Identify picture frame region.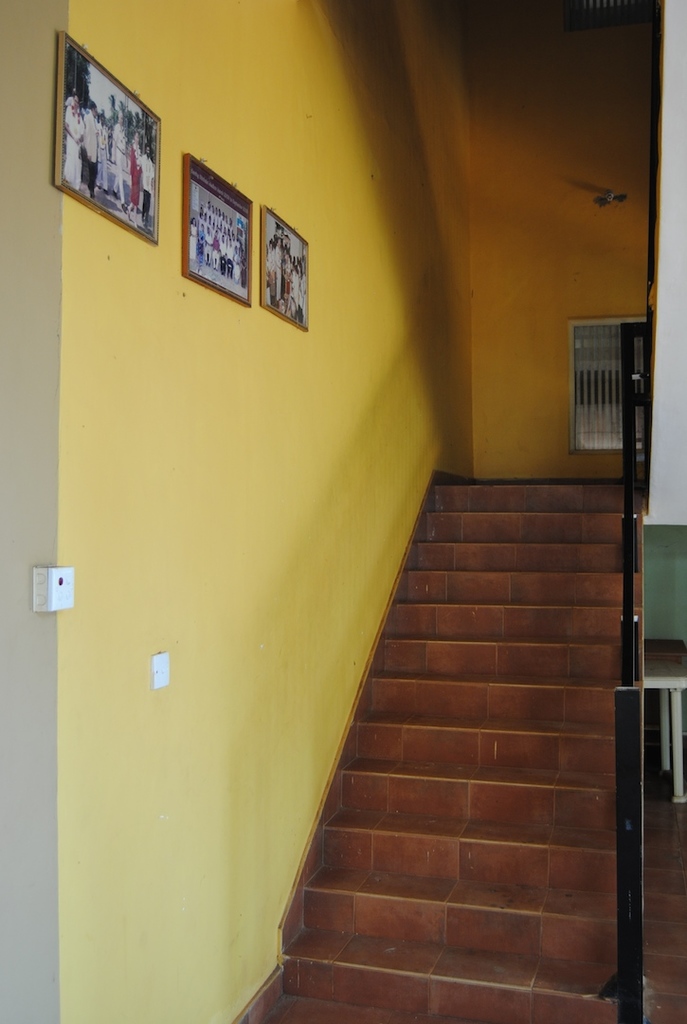
Region: [261,207,306,329].
